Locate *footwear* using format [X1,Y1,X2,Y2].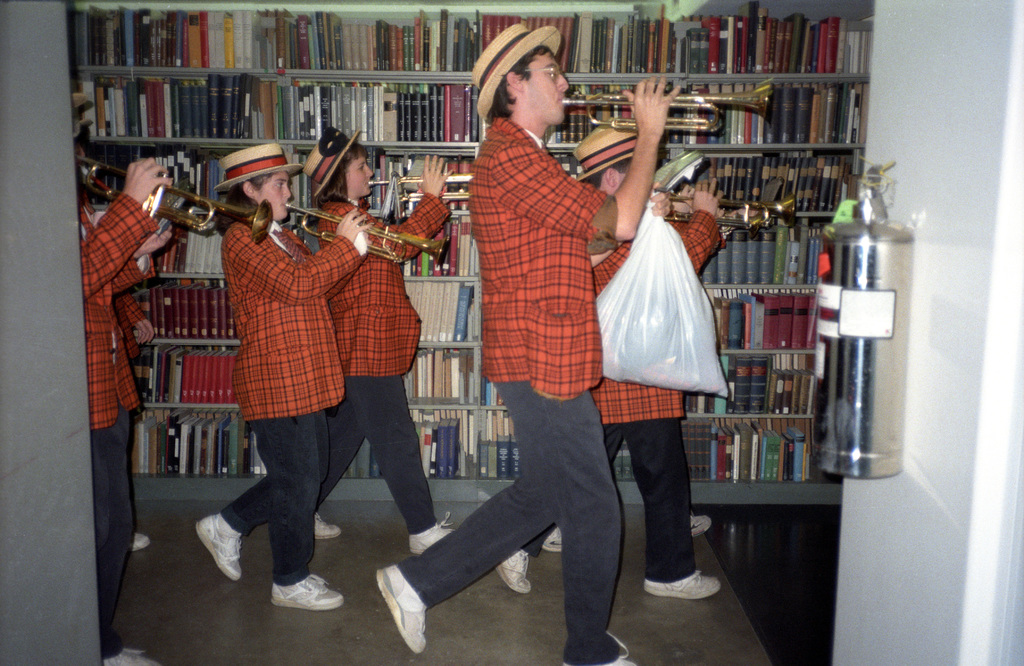
[272,575,346,614].
